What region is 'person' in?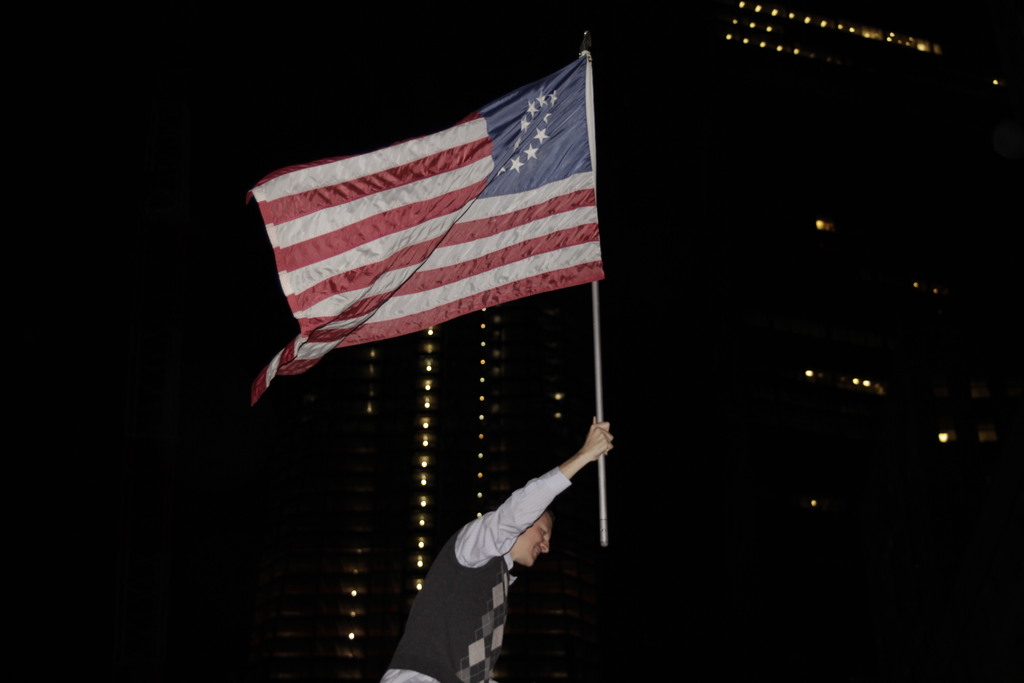
<bbox>395, 372, 641, 664</bbox>.
